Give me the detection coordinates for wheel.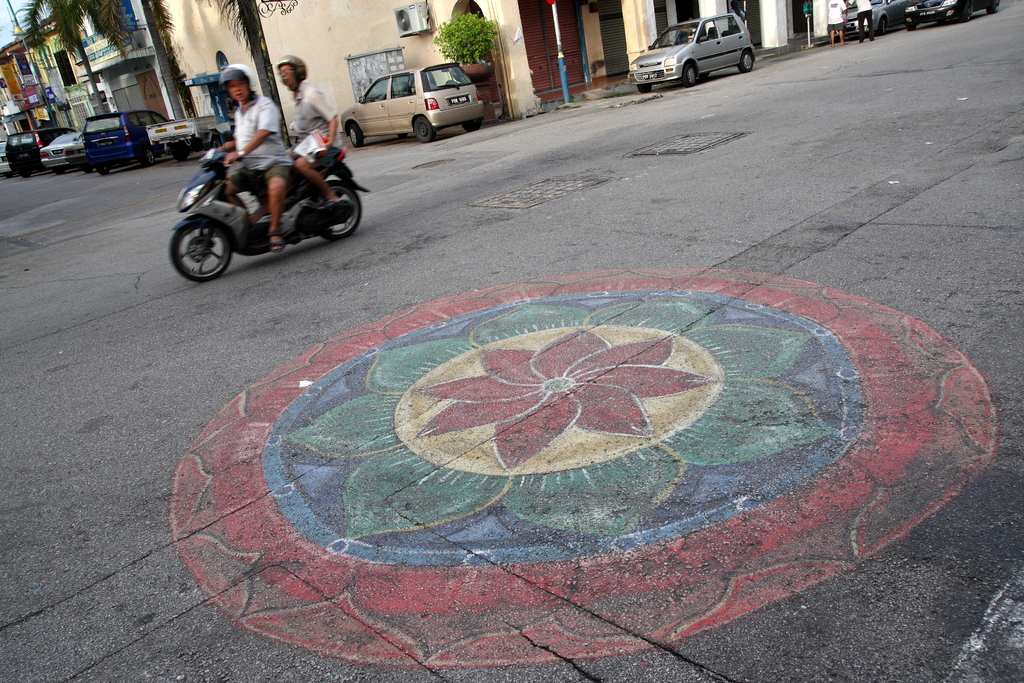
[940,17,945,31].
